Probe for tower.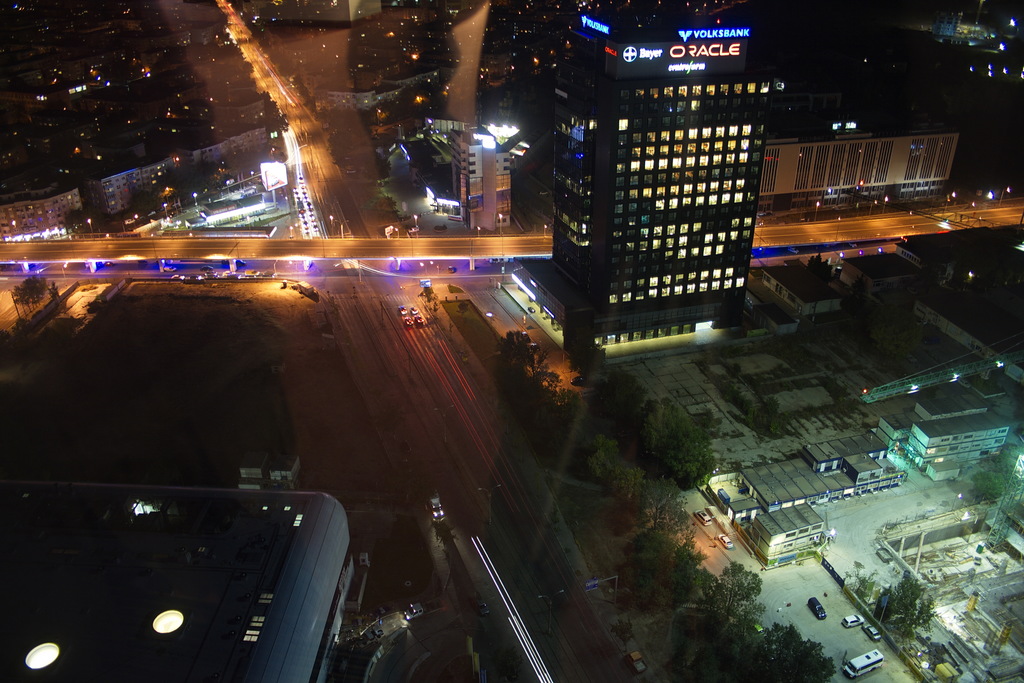
Probe result: BBox(521, 11, 781, 379).
